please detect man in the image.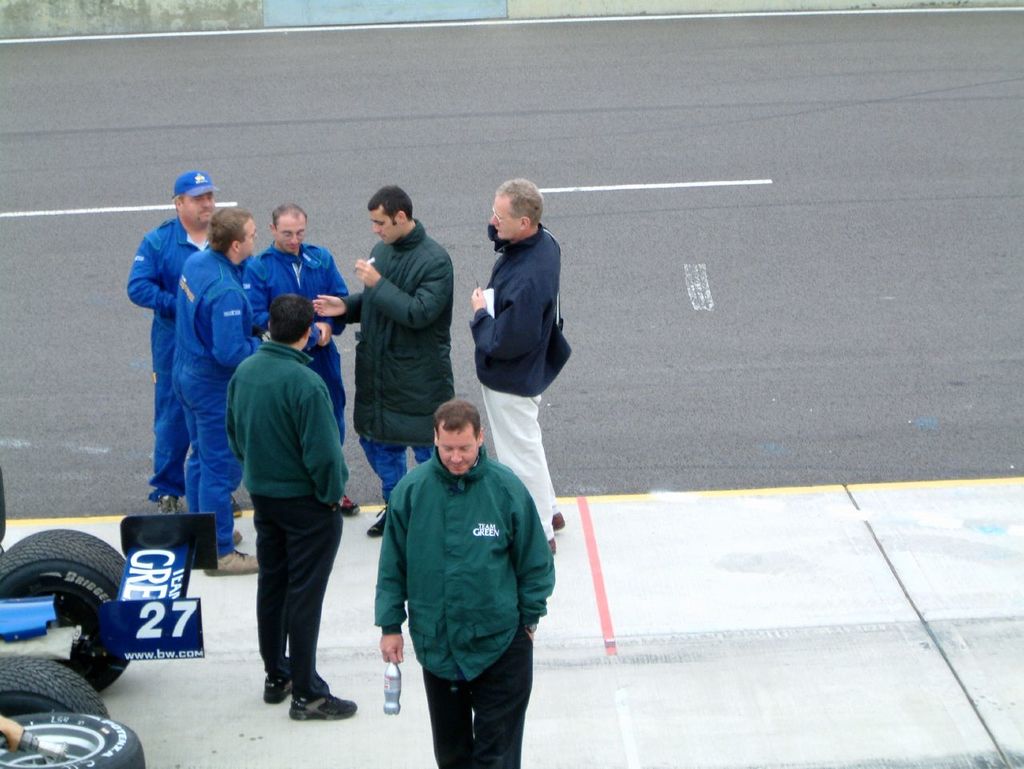
[369, 395, 554, 768].
